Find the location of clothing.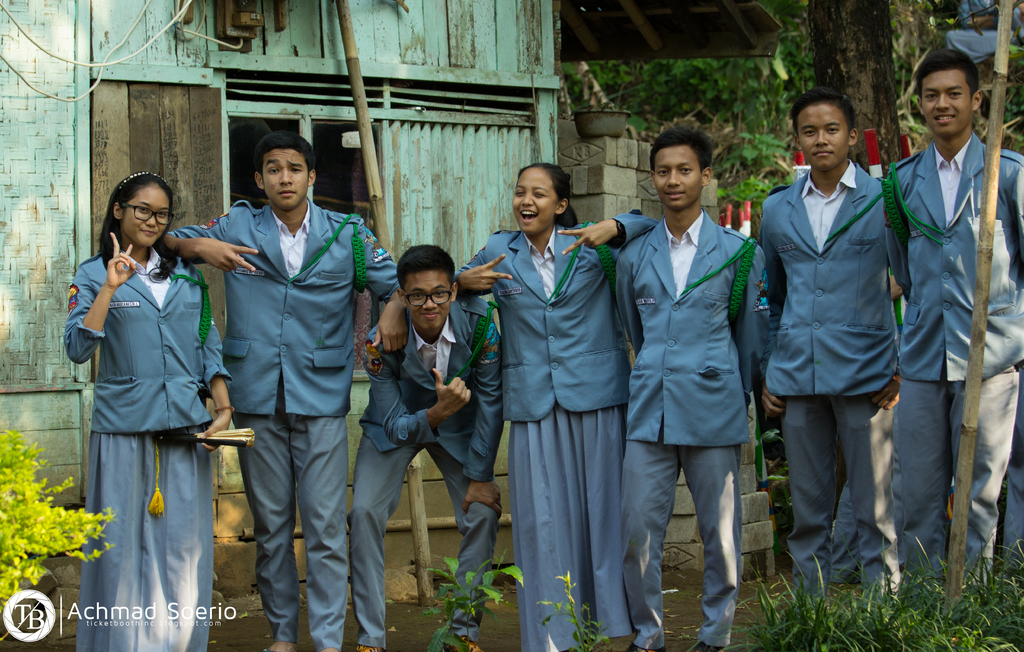
Location: locate(61, 250, 228, 651).
